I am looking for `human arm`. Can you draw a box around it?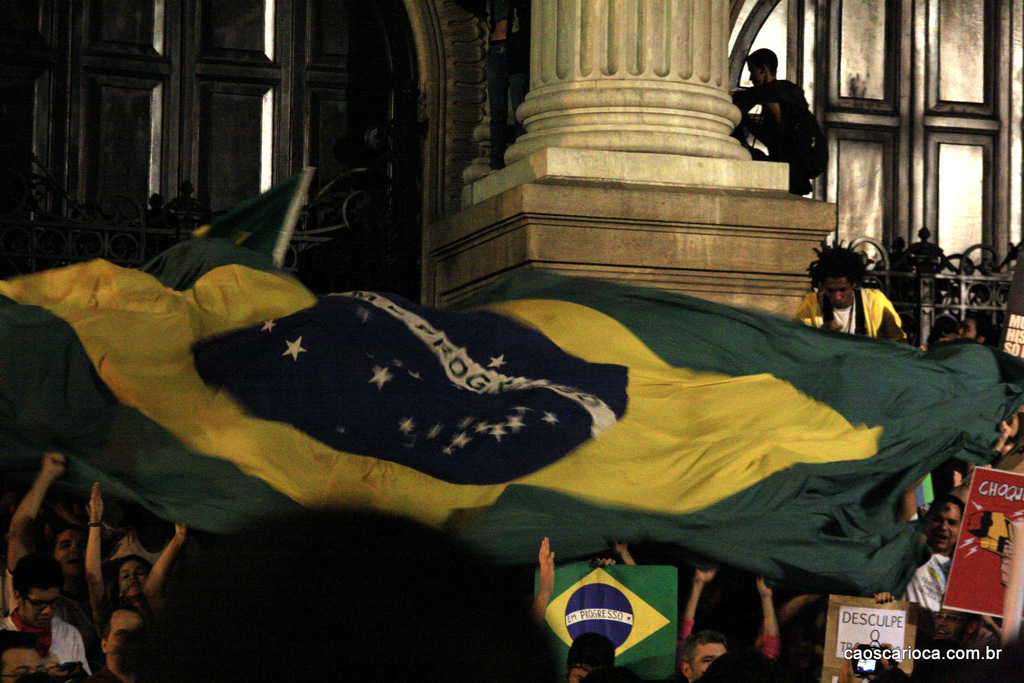
Sure, the bounding box is <bbox>867, 291, 911, 347</bbox>.
